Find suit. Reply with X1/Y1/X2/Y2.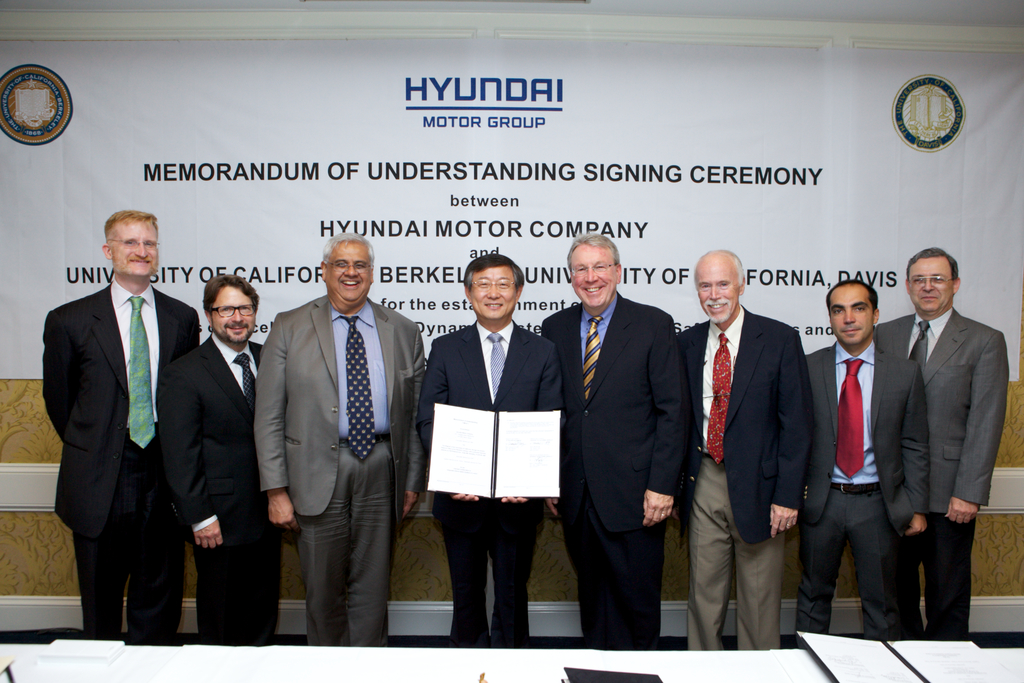
872/308/1012/639.
